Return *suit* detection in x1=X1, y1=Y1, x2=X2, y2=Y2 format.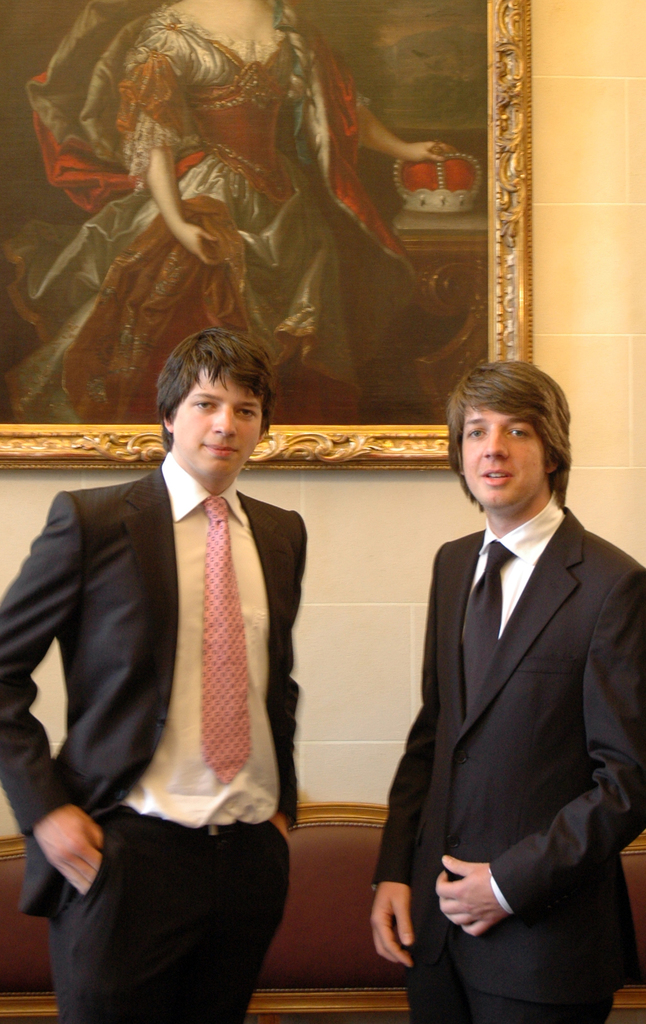
x1=370, y1=419, x2=634, y2=1009.
